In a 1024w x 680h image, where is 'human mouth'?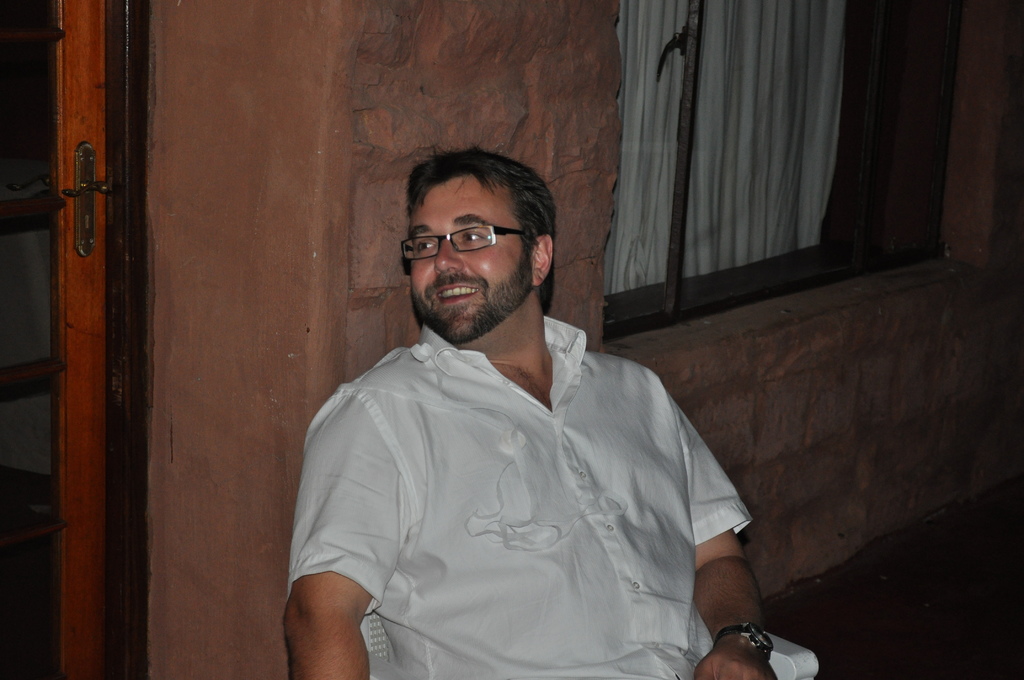
Rect(422, 278, 488, 302).
